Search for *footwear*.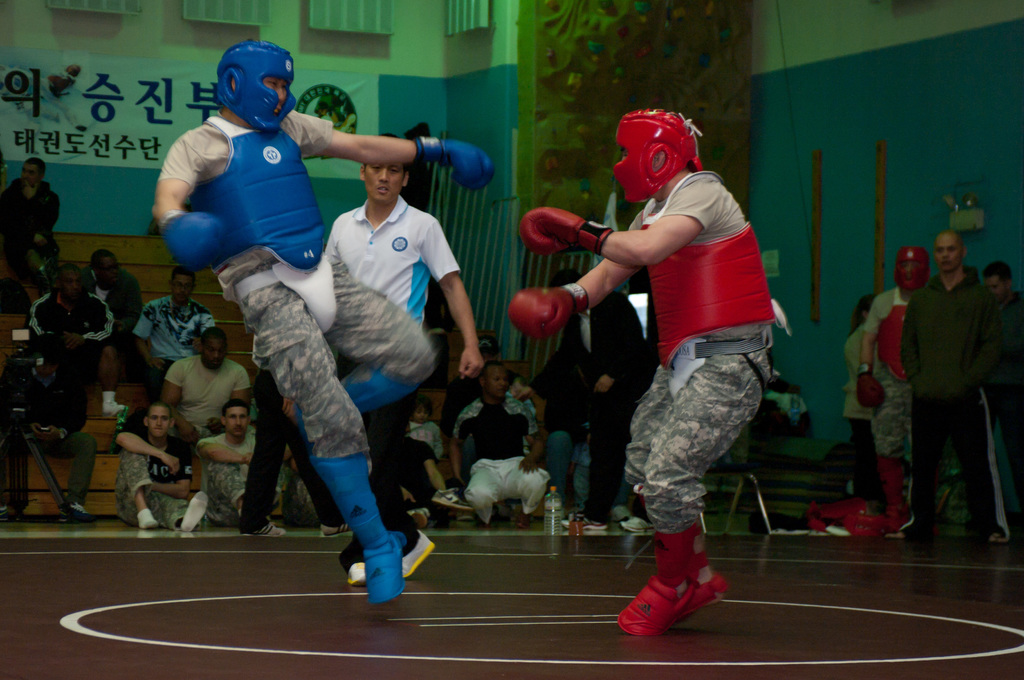
Found at [309,451,414,603].
